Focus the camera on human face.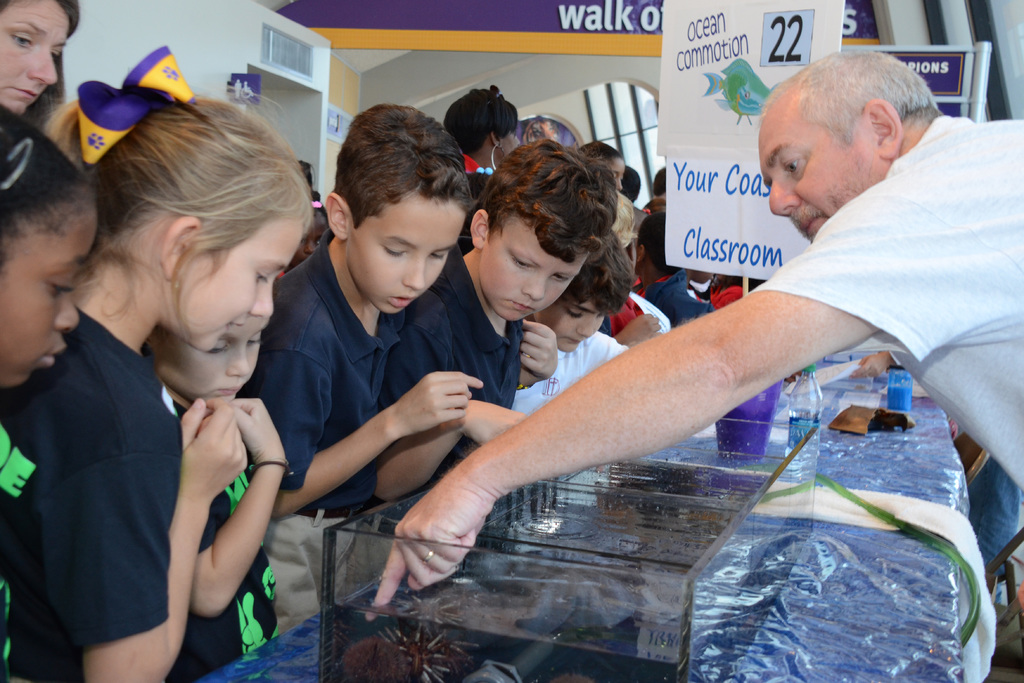
Focus region: bbox=(160, 311, 262, 403).
